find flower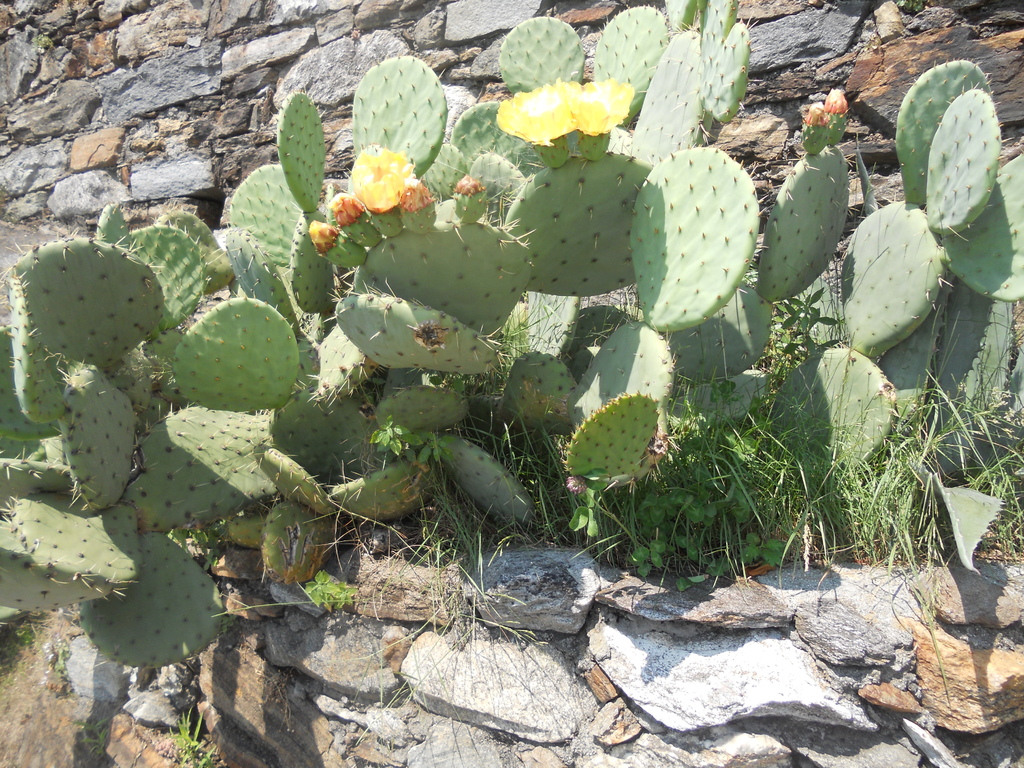
[x1=303, y1=220, x2=364, y2=257]
